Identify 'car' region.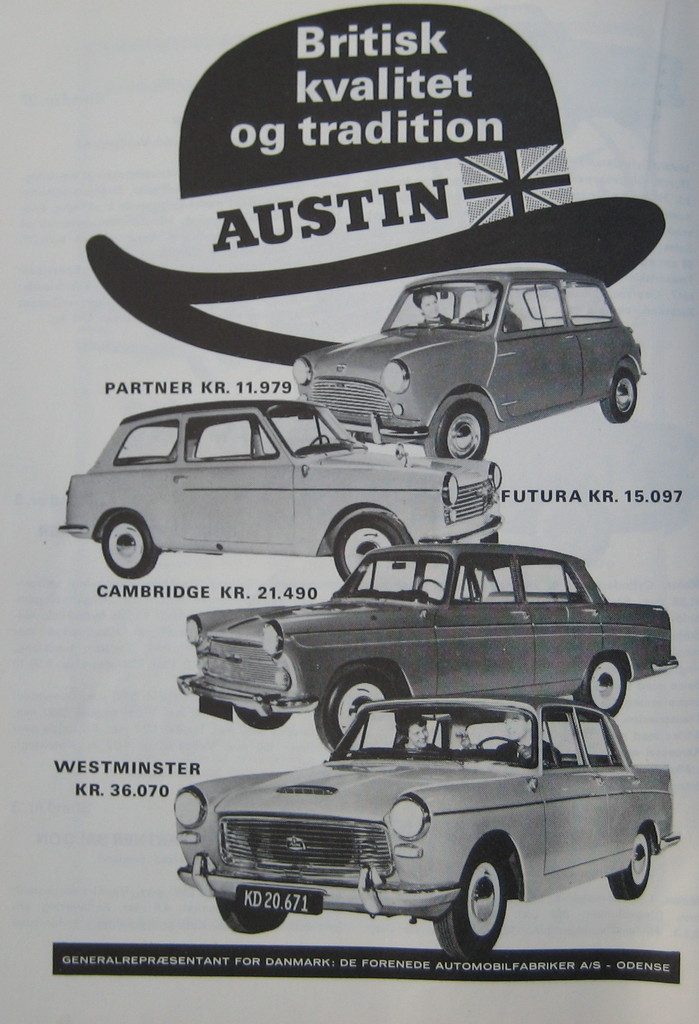
Region: <region>175, 541, 683, 756</region>.
